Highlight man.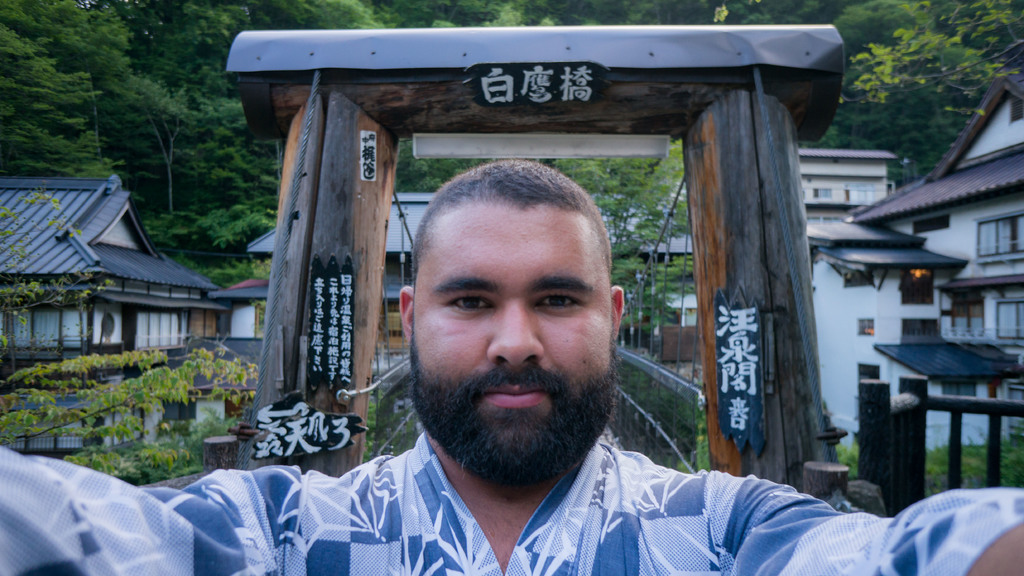
Highlighted region: bbox(2, 160, 1023, 575).
